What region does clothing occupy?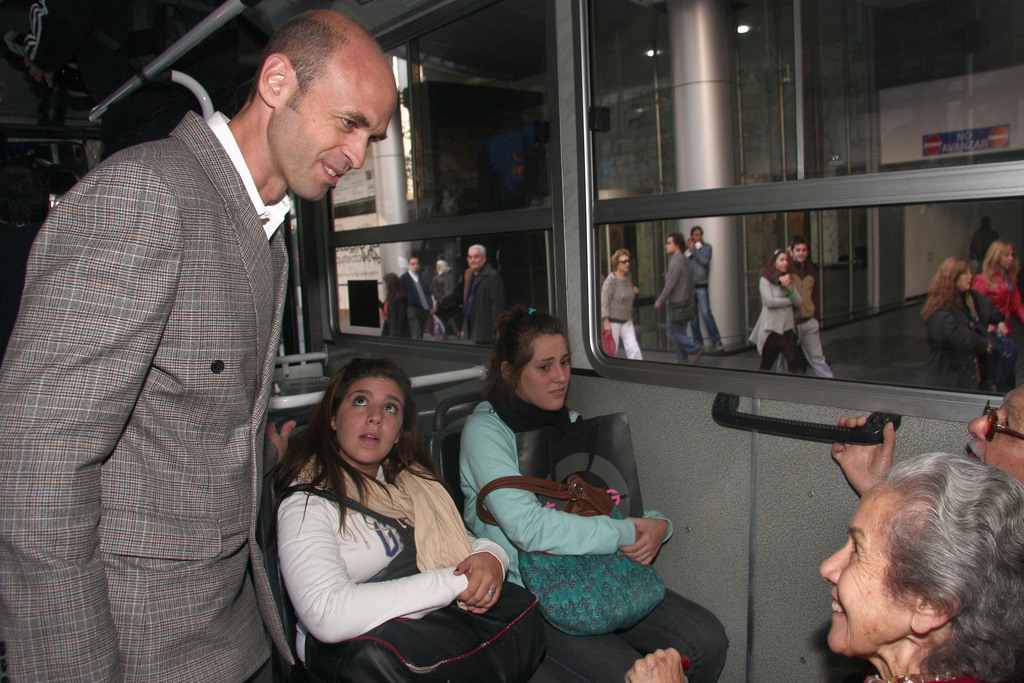
<bbox>599, 268, 645, 327</bbox>.
